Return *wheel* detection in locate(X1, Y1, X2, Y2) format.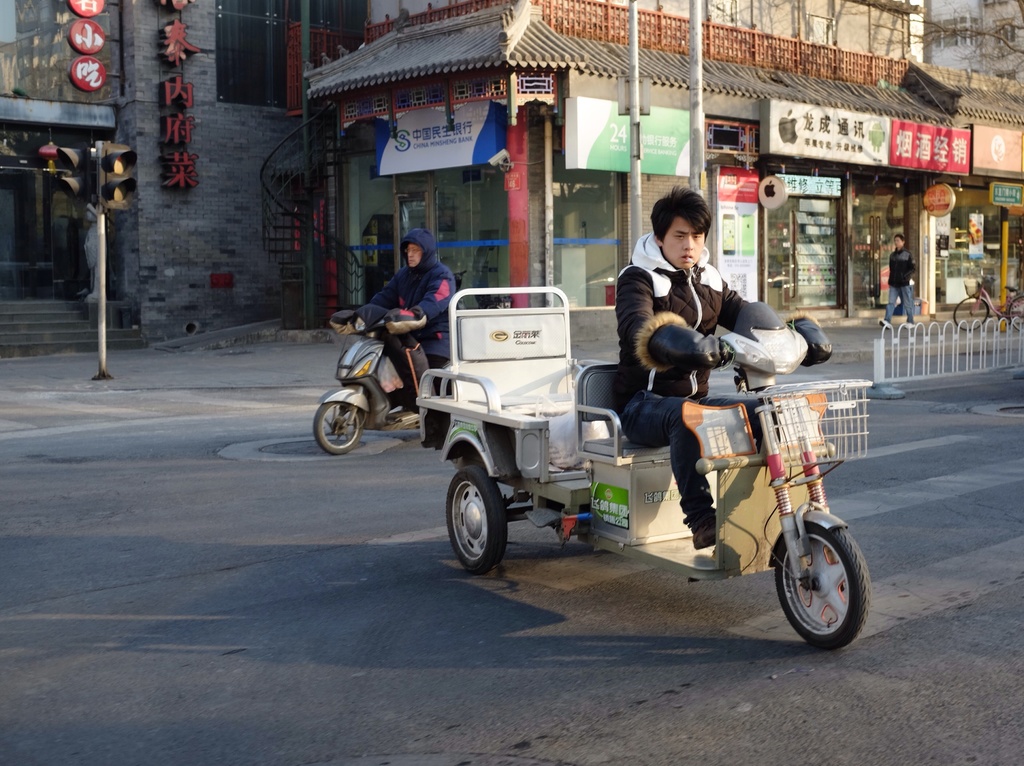
locate(312, 398, 365, 452).
